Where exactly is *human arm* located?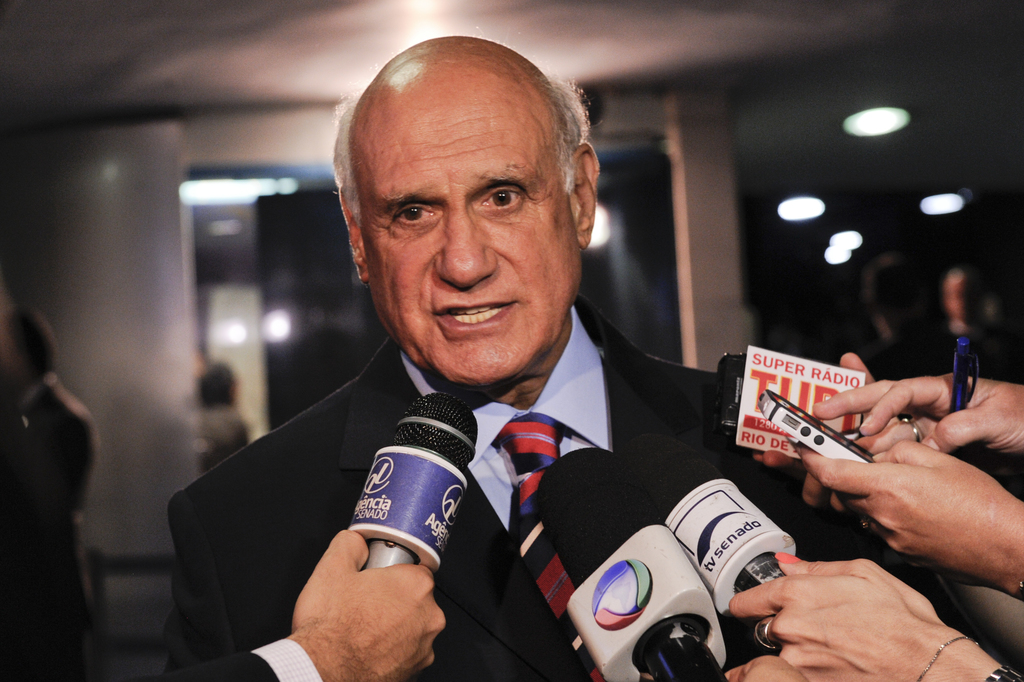
Its bounding box is 717:652:802:681.
